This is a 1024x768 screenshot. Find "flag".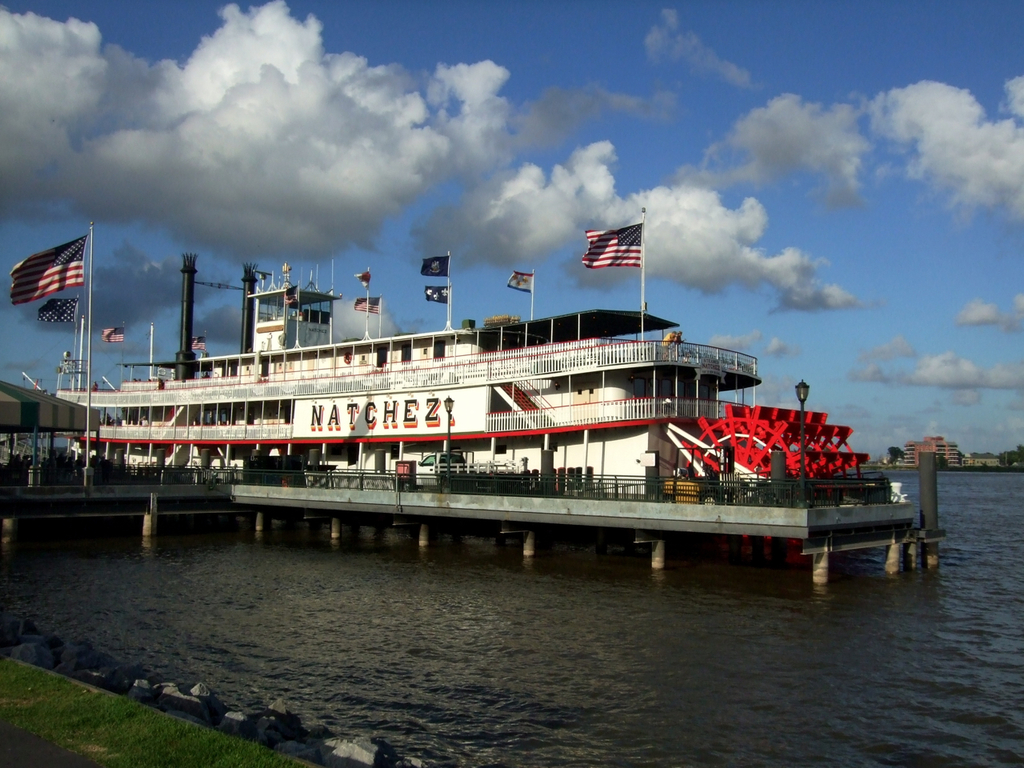
Bounding box: {"x1": 350, "y1": 264, "x2": 374, "y2": 288}.
